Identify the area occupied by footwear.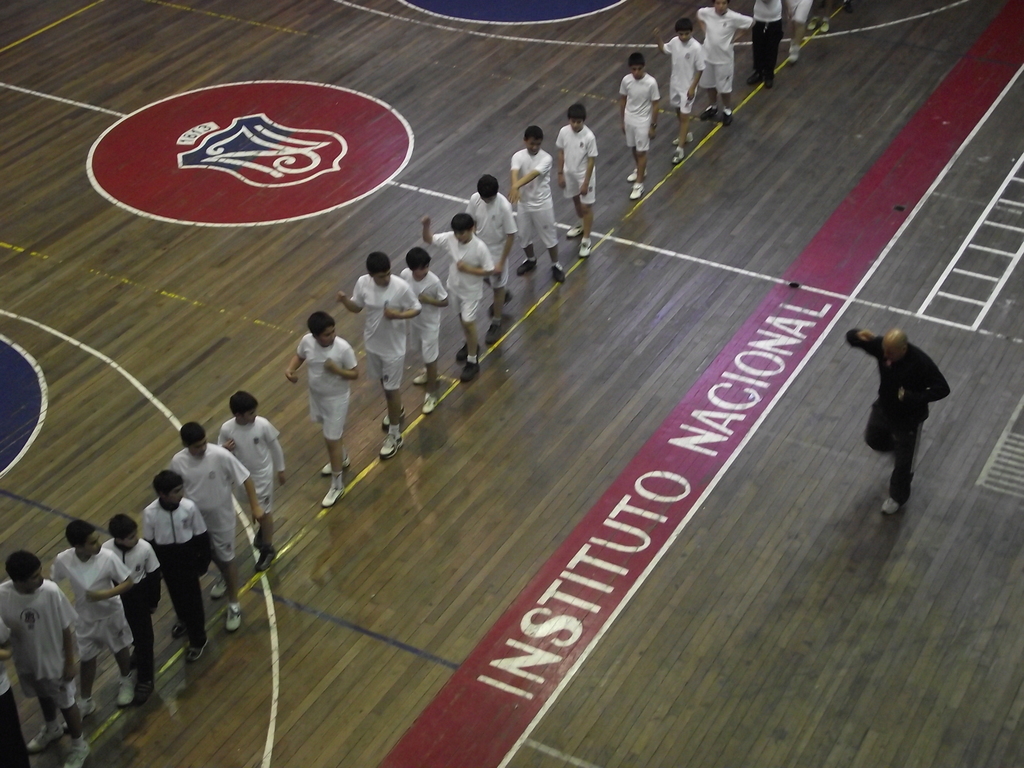
Area: 172,620,186,639.
